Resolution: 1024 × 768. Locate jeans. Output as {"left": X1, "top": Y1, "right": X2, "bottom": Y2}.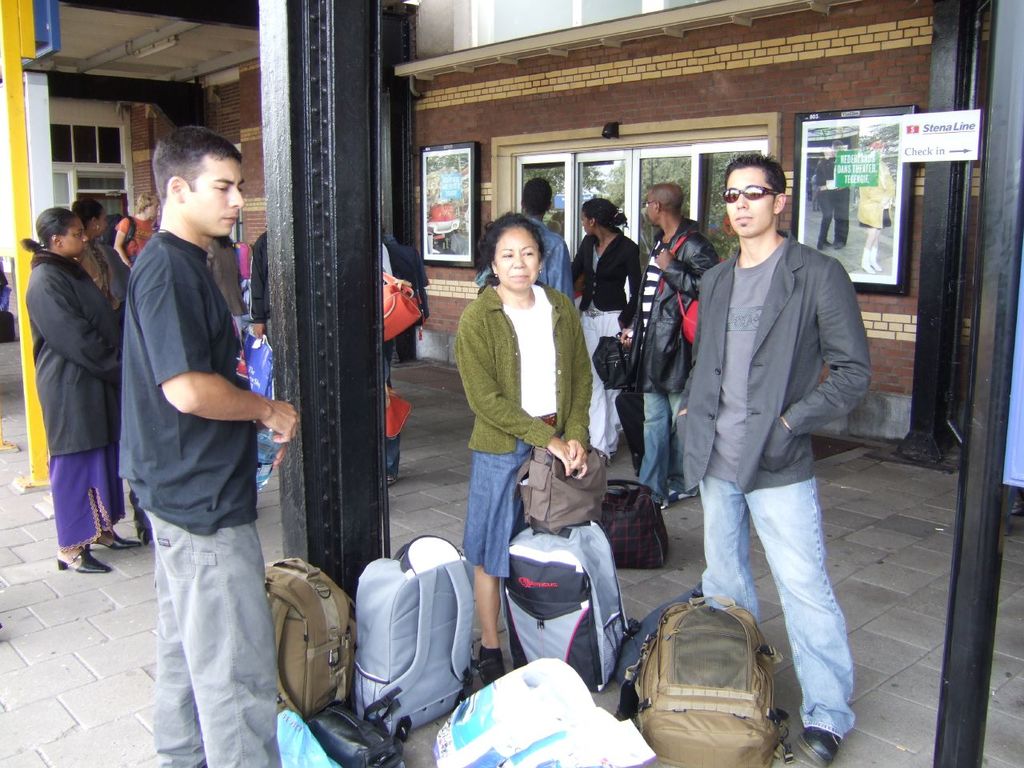
{"left": 711, "top": 460, "right": 861, "bottom": 728}.
